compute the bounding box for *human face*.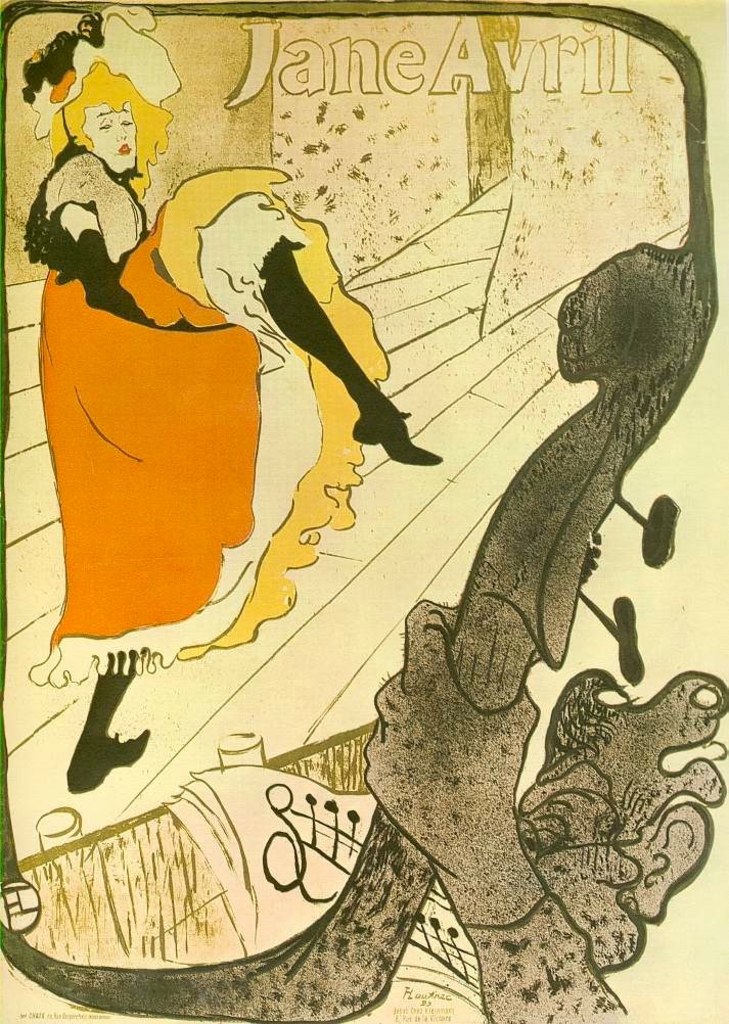
90,101,135,164.
